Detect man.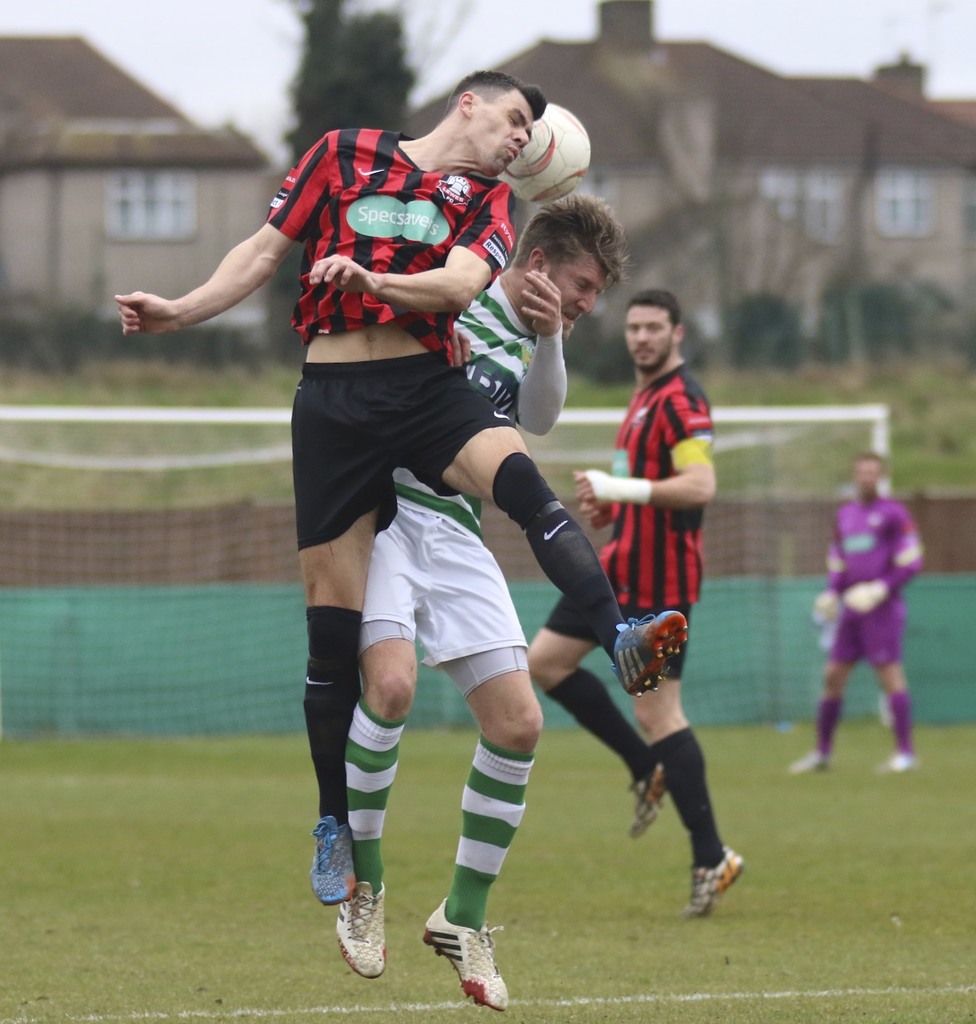
Detected at locate(819, 430, 950, 784).
